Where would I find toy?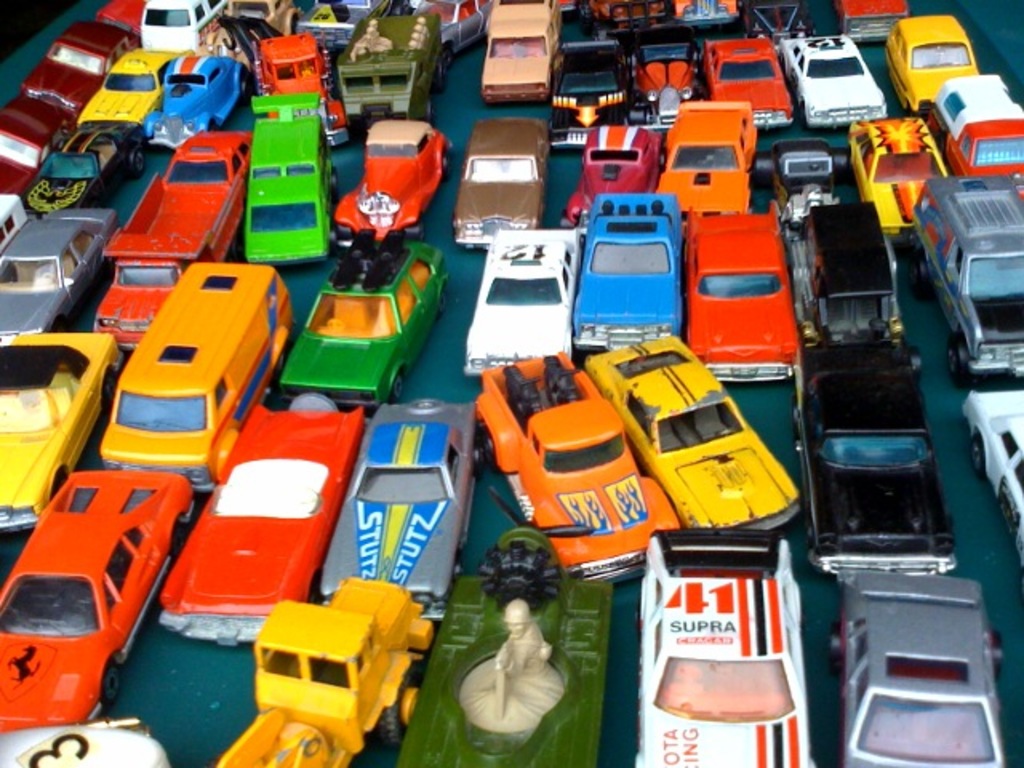
At bbox=[544, 34, 626, 158].
